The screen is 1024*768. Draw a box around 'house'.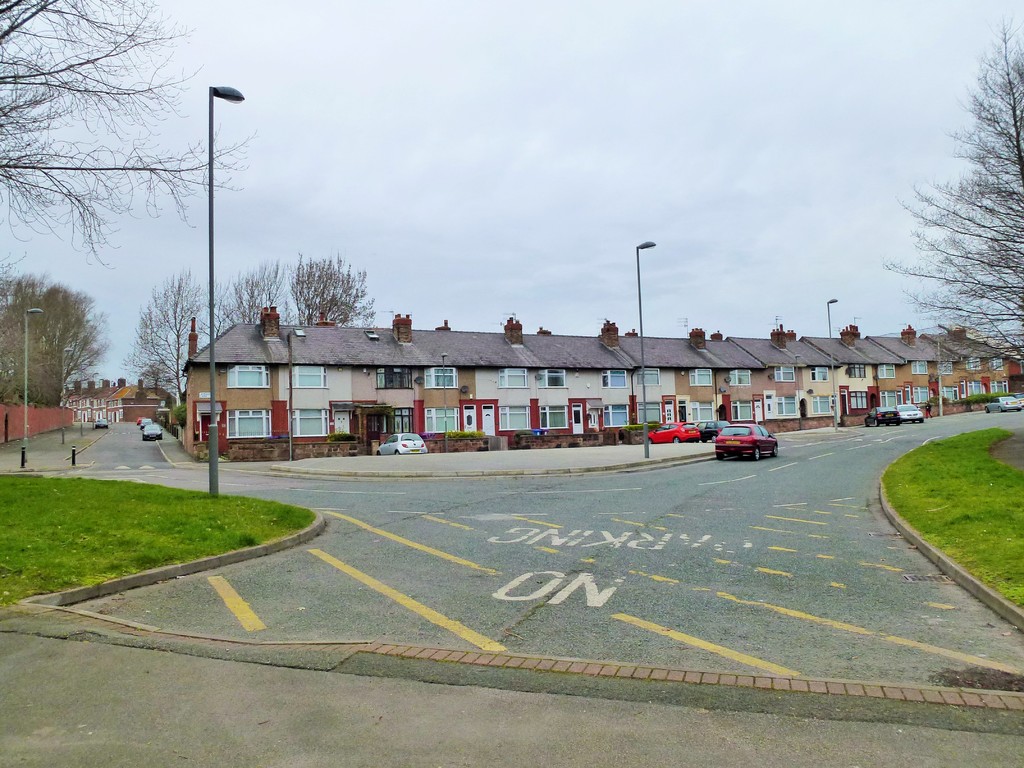
x1=612 y1=326 x2=720 y2=425.
